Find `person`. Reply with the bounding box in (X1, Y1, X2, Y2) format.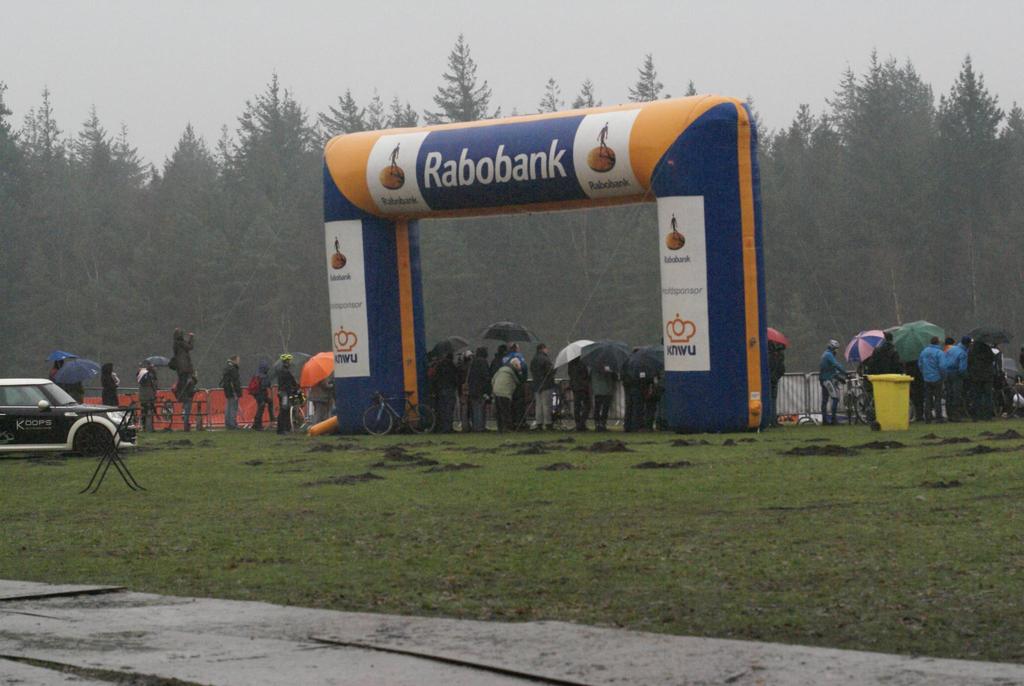
(669, 213, 680, 242).
